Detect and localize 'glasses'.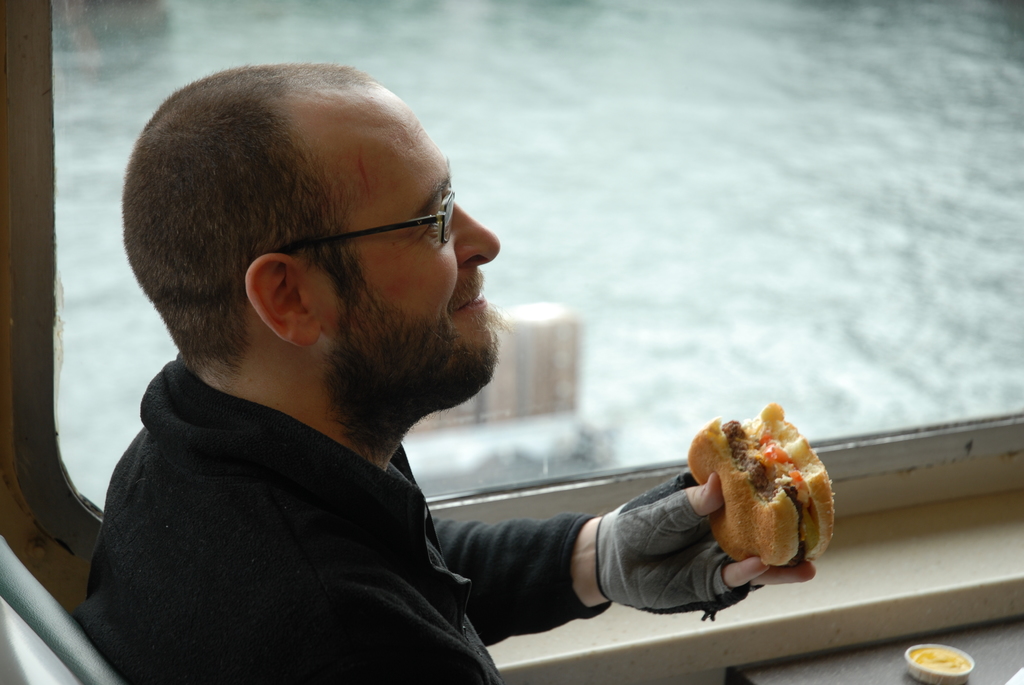
Localized at left=281, top=180, right=507, bottom=258.
